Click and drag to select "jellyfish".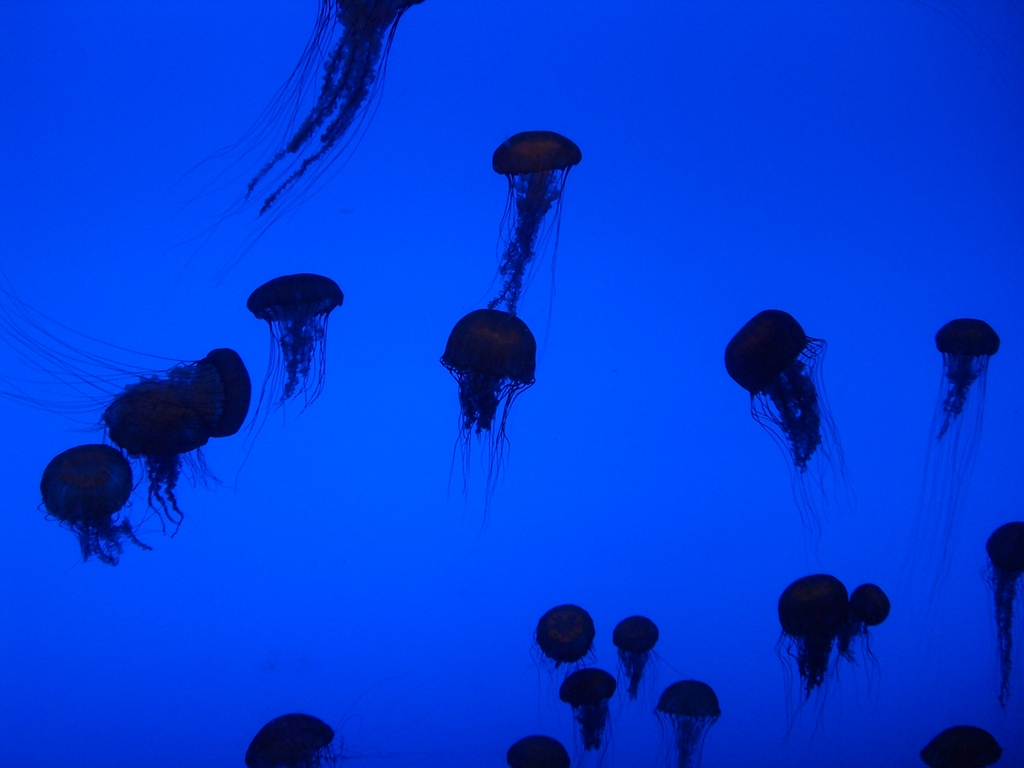
Selection: crop(562, 668, 619, 767).
